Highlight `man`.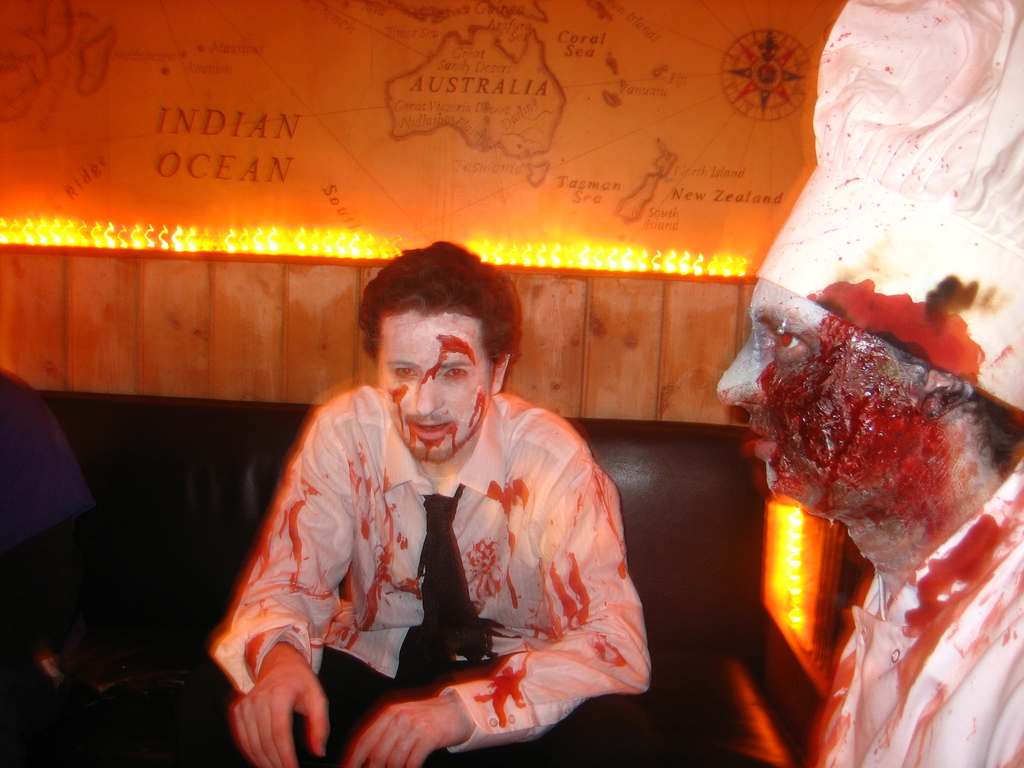
Highlighted region: detection(714, 0, 1021, 767).
